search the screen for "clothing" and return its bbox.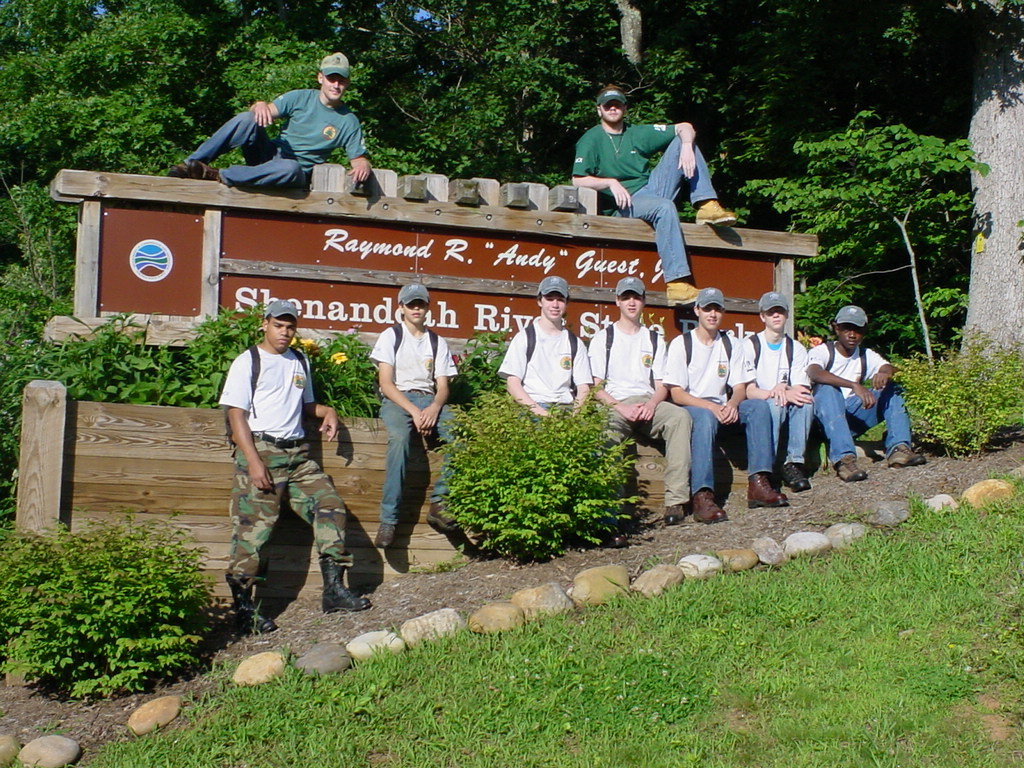
Found: BBox(574, 100, 719, 283).
